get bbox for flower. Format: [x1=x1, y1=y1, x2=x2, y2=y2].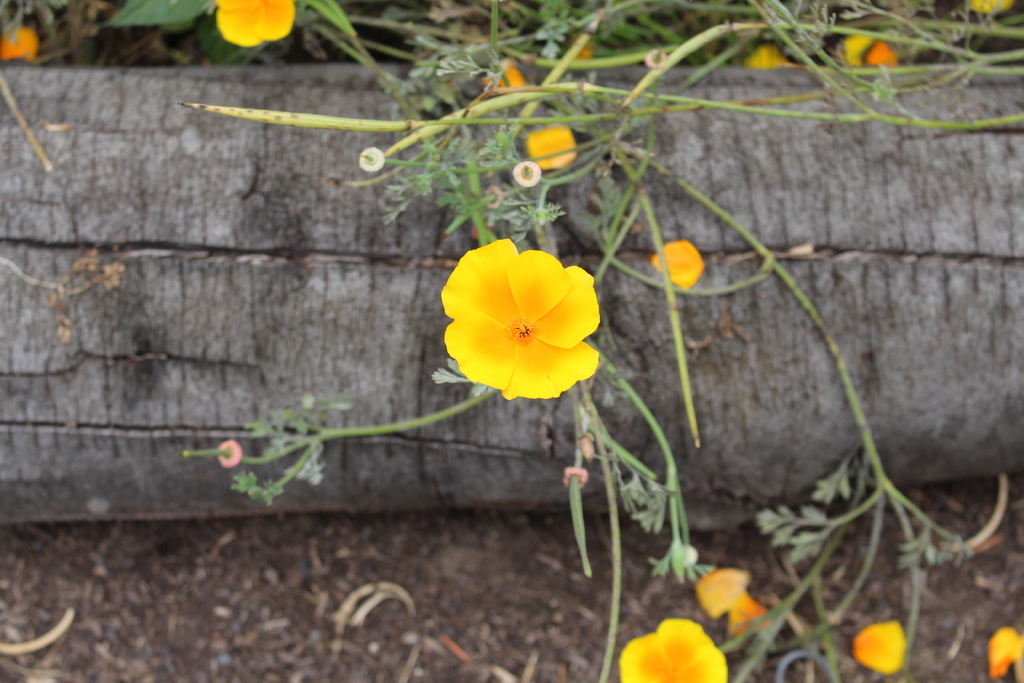
[x1=989, y1=623, x2=1018, y2=675].
